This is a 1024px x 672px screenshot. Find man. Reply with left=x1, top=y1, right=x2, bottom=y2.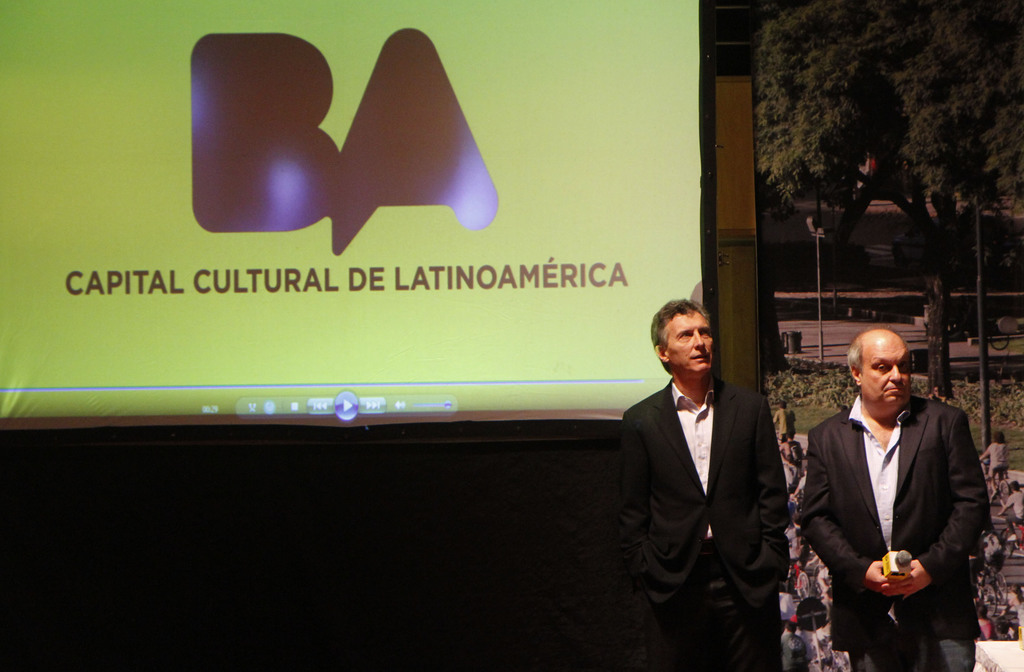
left=799, top=331, right=1007, bottom=671.
